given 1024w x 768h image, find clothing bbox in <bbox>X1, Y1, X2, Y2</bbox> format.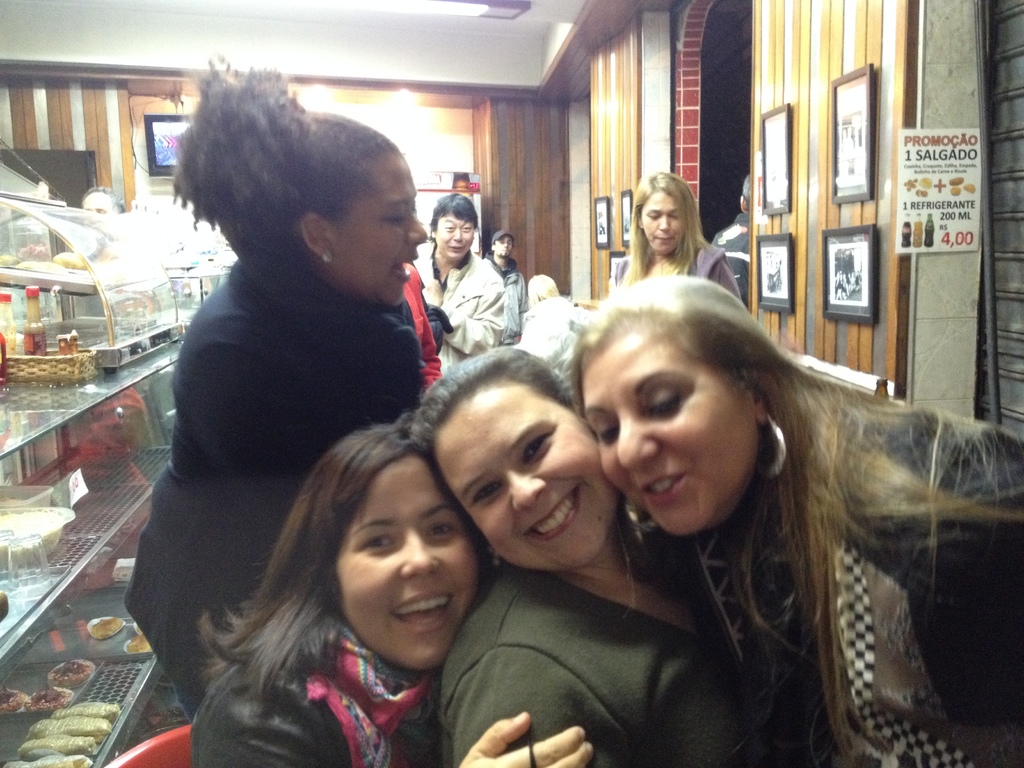
<bbox>479, 254, 527, 339</bbox>.
